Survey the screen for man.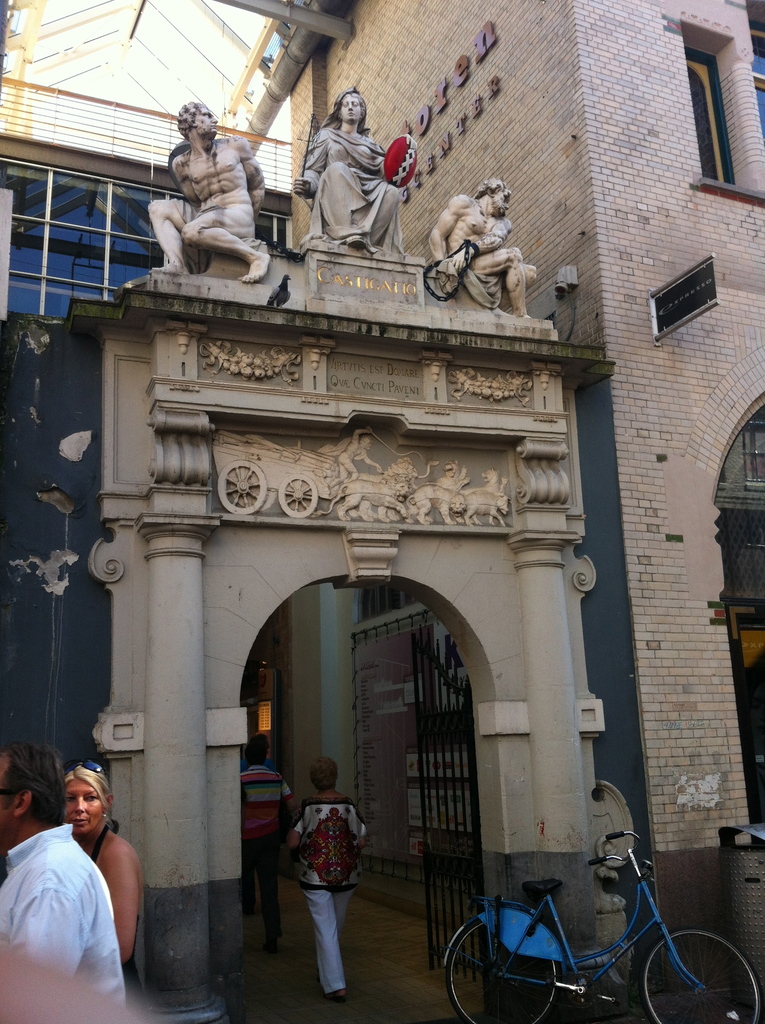
Survey found: select_region(262, 791, 369, 993).
